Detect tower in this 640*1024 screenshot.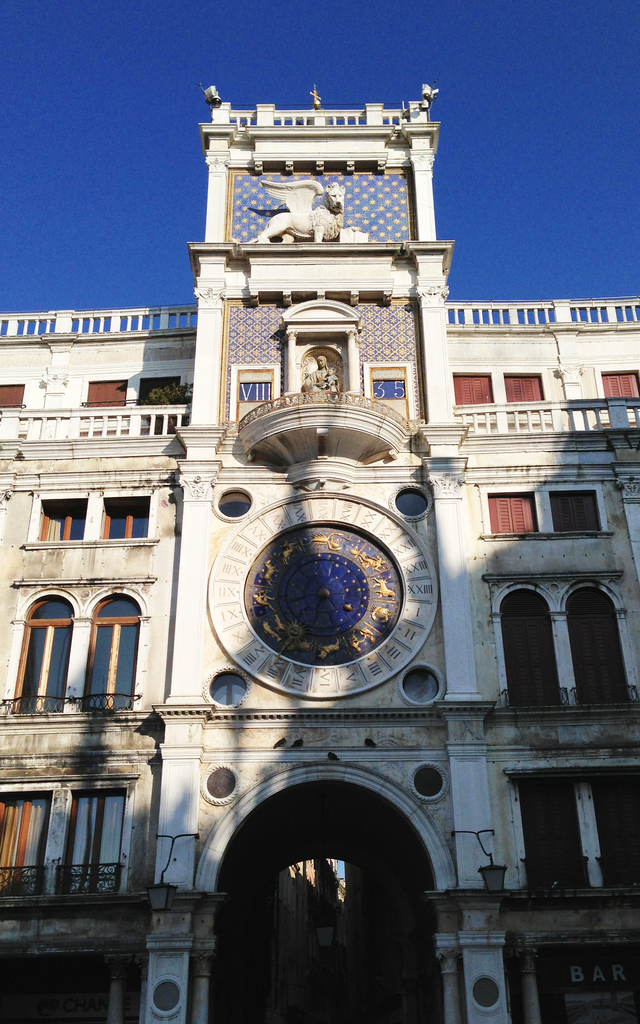
Detection: 0 76 639 1014.
